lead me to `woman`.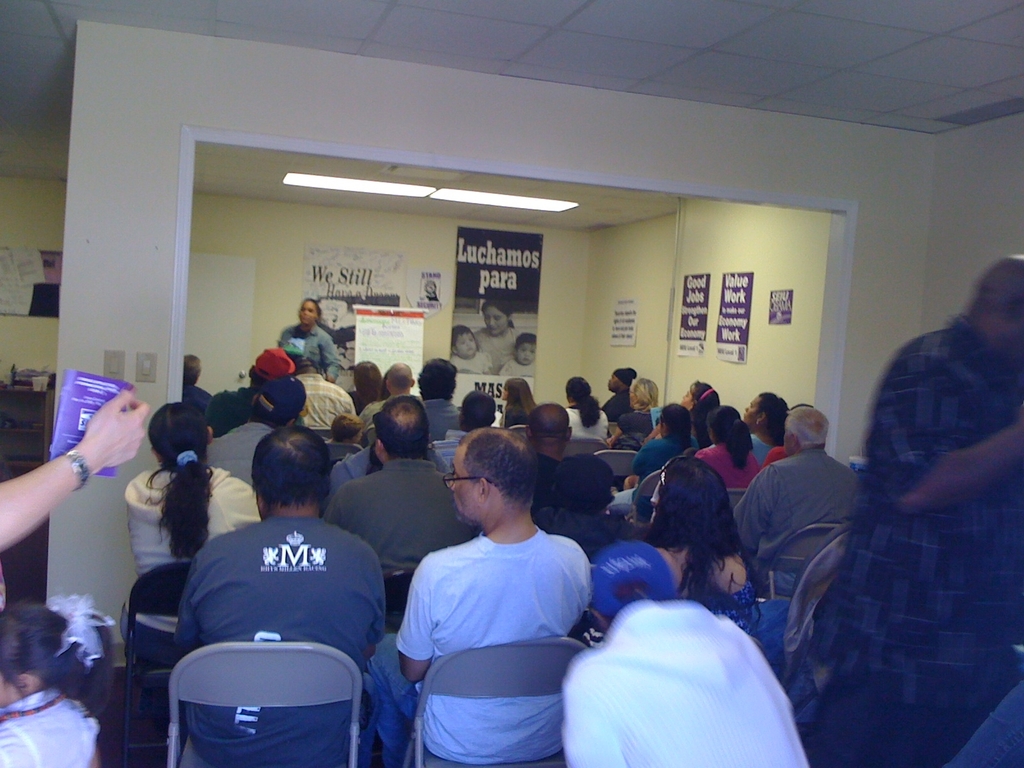
Lead to select_region(282, 299, 337, 383).
